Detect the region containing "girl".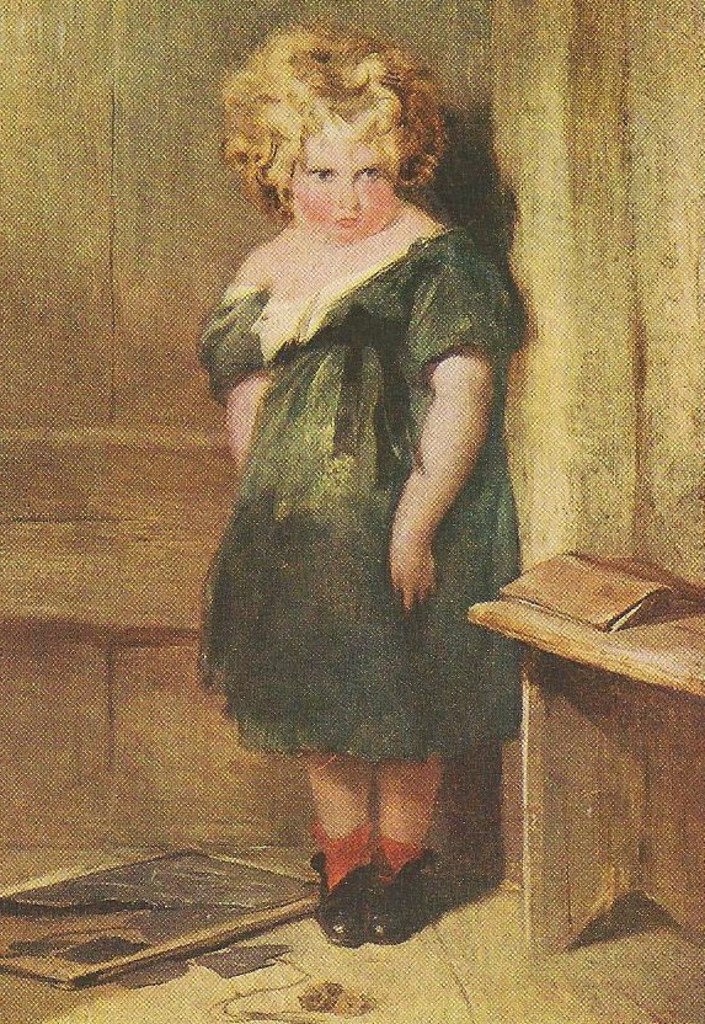
197/9/524/950.
